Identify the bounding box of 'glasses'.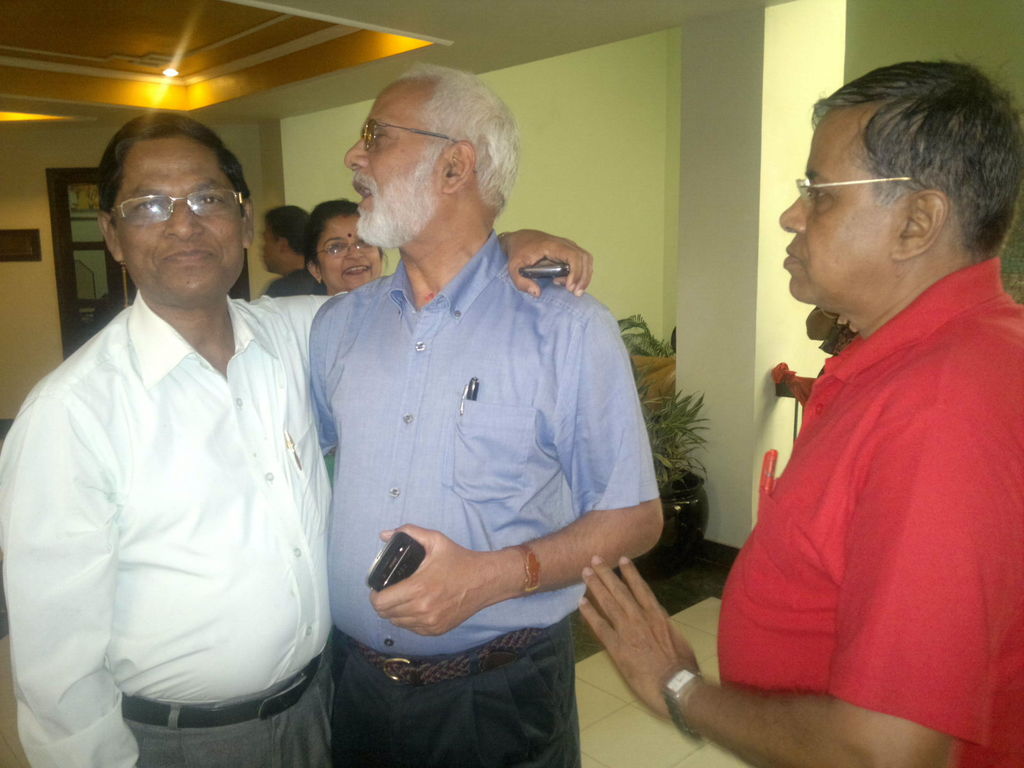
box=[307, 237, 375, 260].
